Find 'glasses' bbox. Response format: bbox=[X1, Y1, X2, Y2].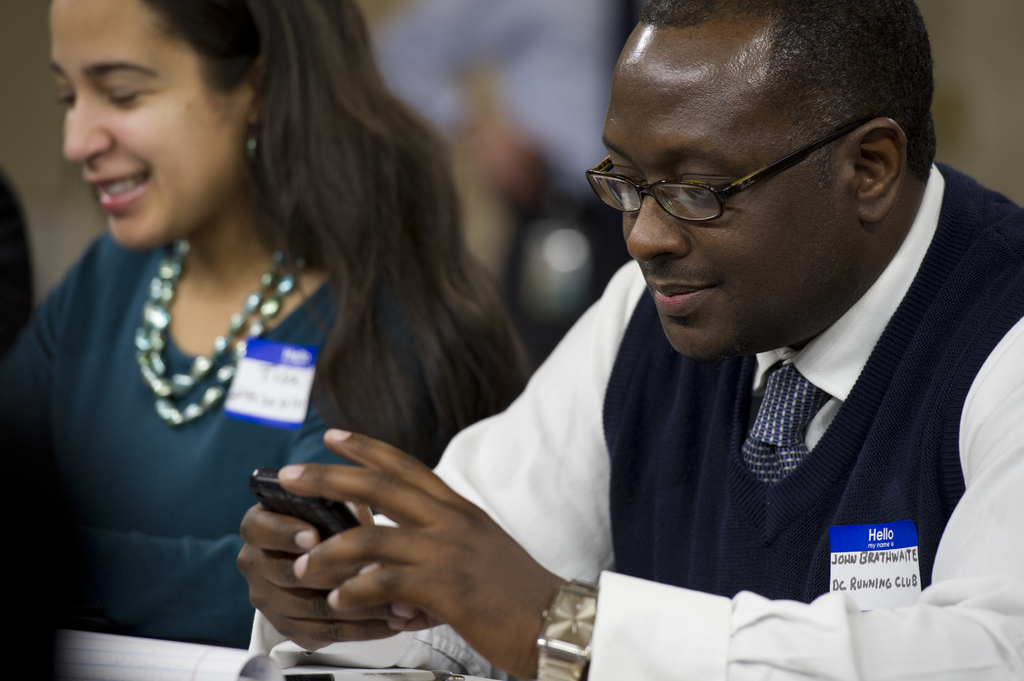
bbox=[572, 125, 898, 234].
